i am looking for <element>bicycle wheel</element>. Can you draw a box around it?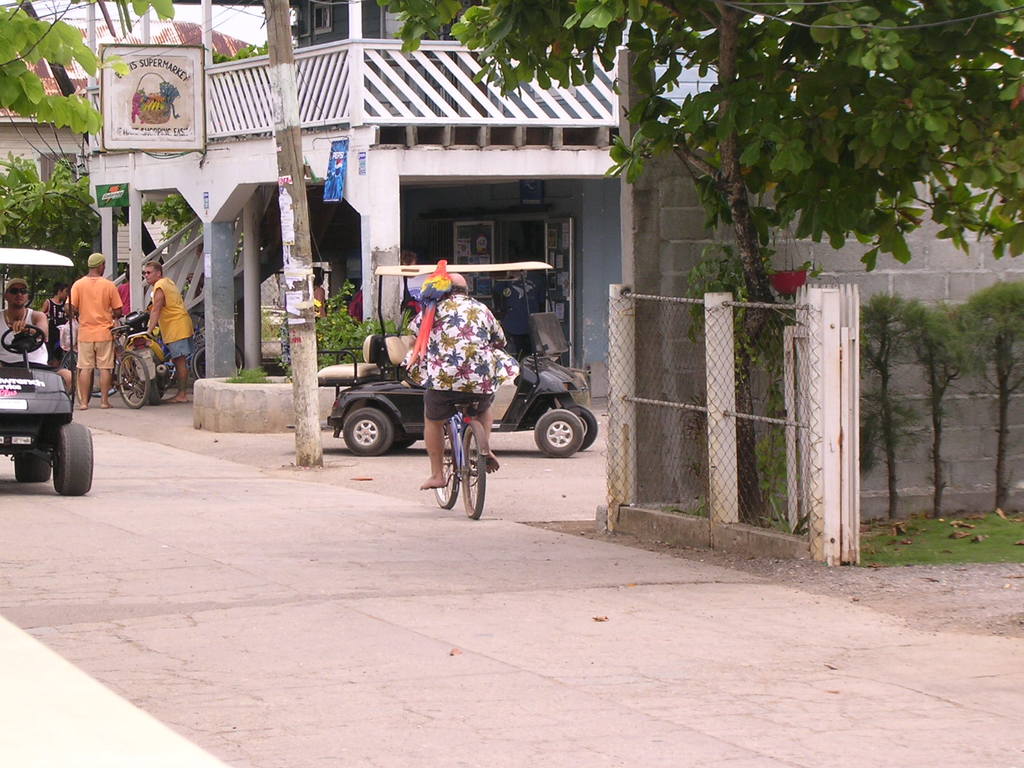
Sure, the bounding box is crop(190, 339, 243, 385).
